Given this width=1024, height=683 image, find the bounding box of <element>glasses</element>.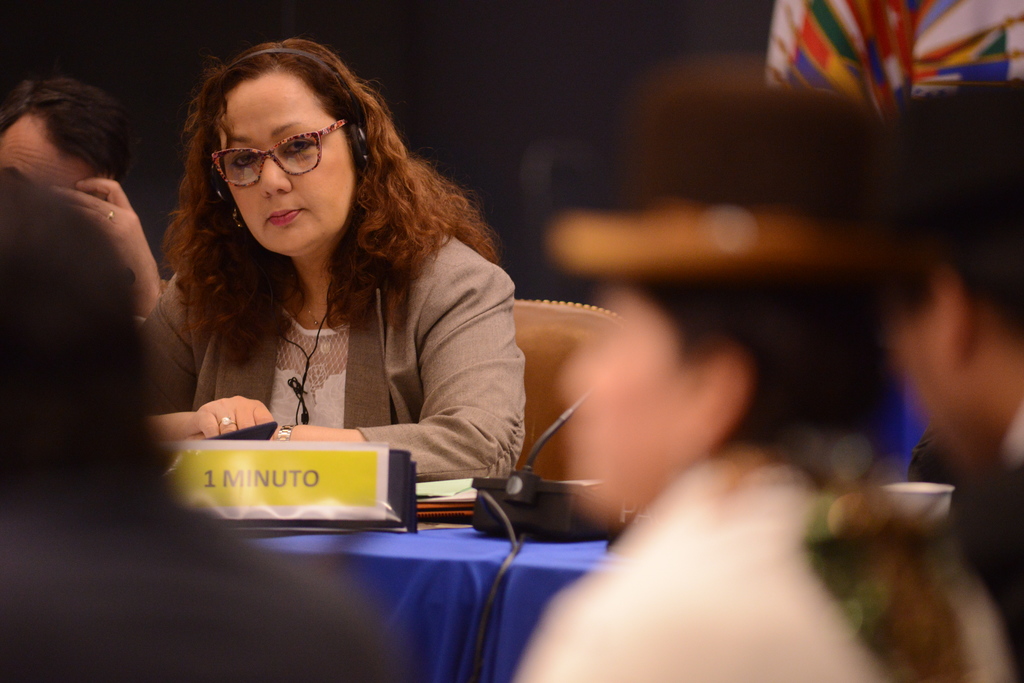
l=204, t=111, r=355, b=191.
